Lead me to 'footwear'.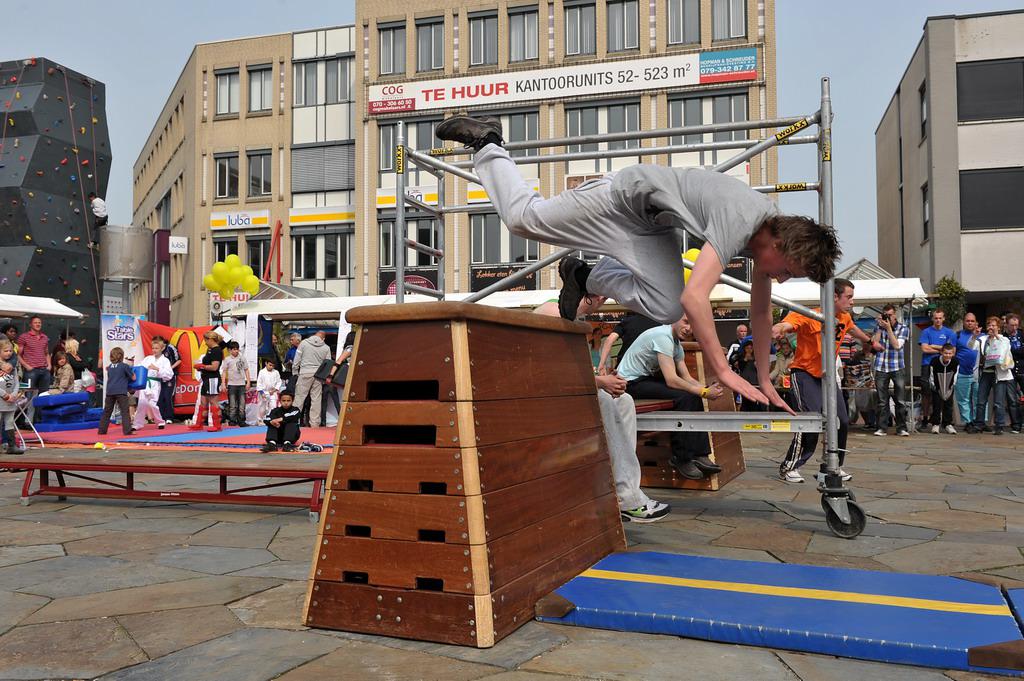
Lead to 557,254,589,319.
